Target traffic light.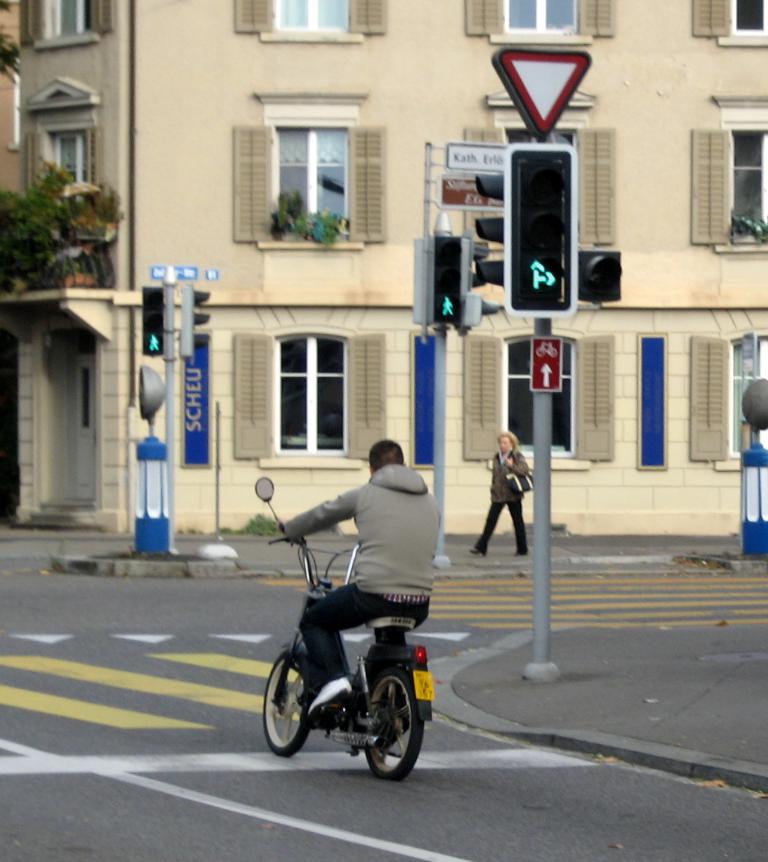
Target region: x1=180, y1=284, x2=212, y2=359.
